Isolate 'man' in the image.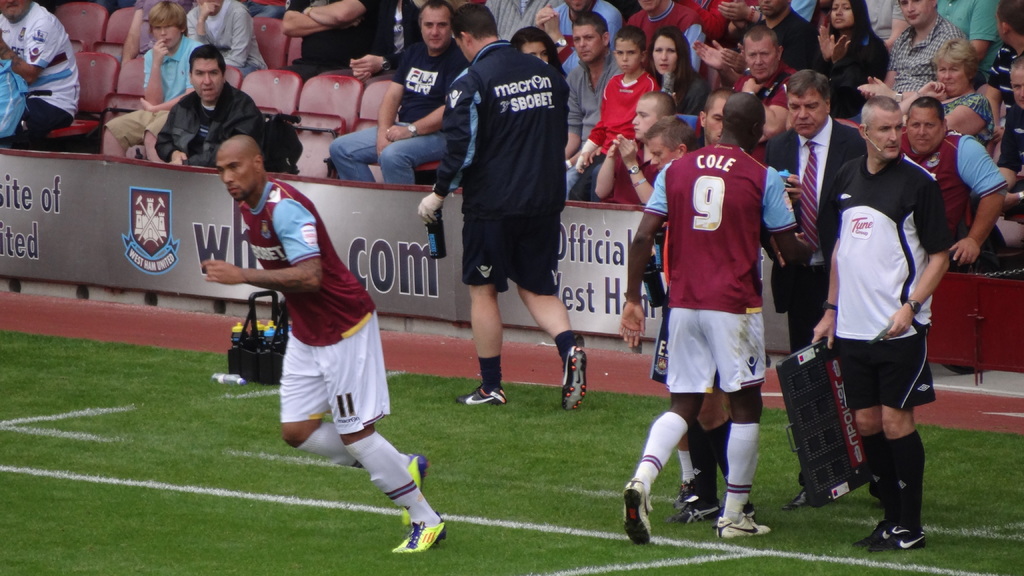
Isolated region: (0, 1, 79, 138).
